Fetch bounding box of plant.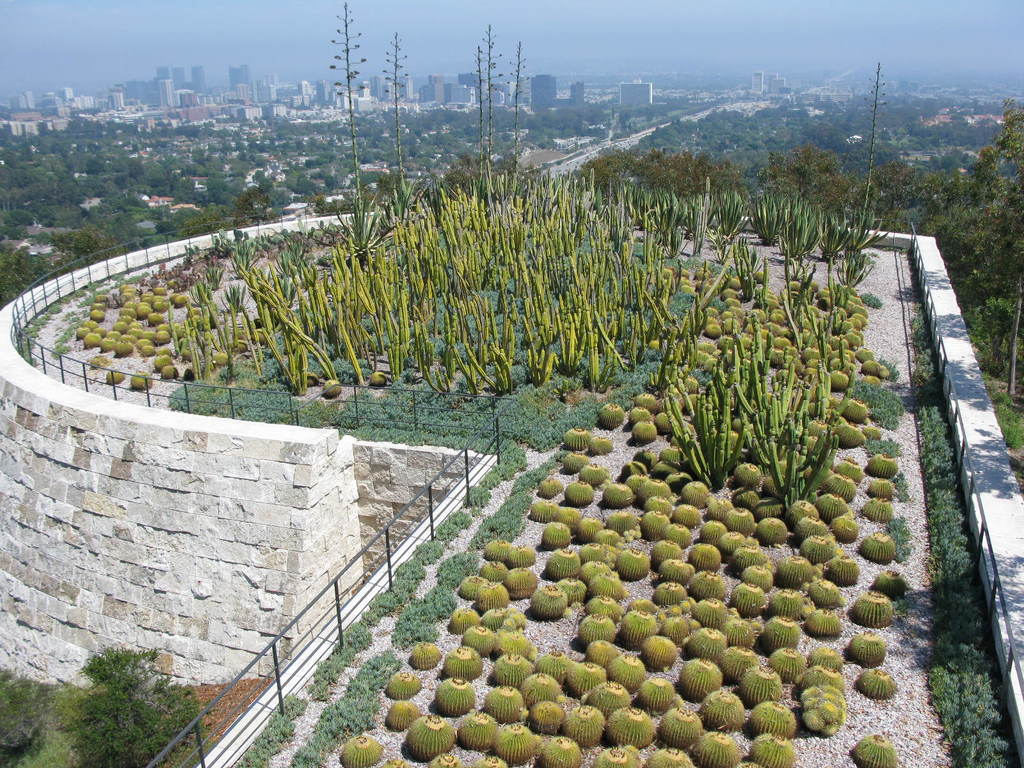
Bbox: (x1=858, y1=522, x2=908, y2=563).
